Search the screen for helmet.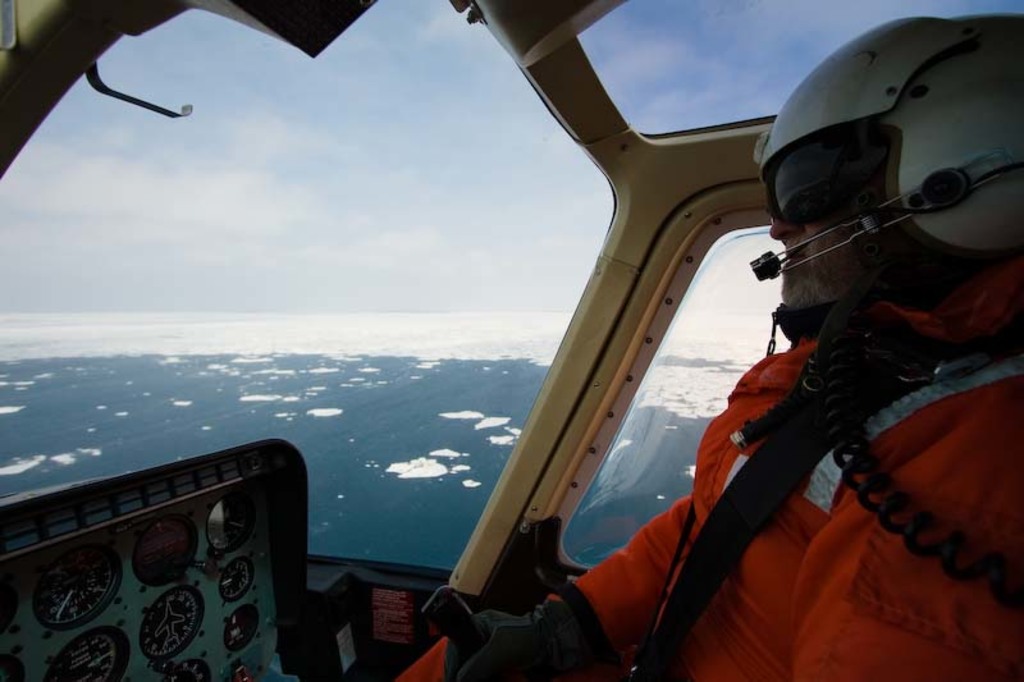
Found at box=[724, 18, 1005, 337].
